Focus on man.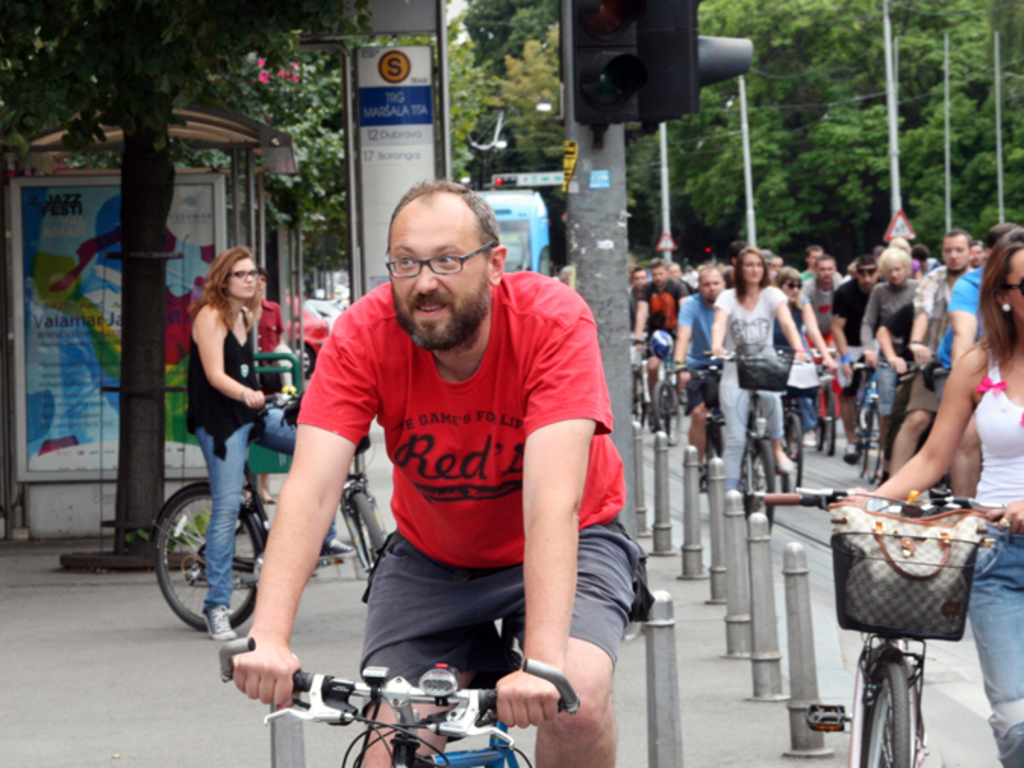
Focused at 639 264 680 398.
